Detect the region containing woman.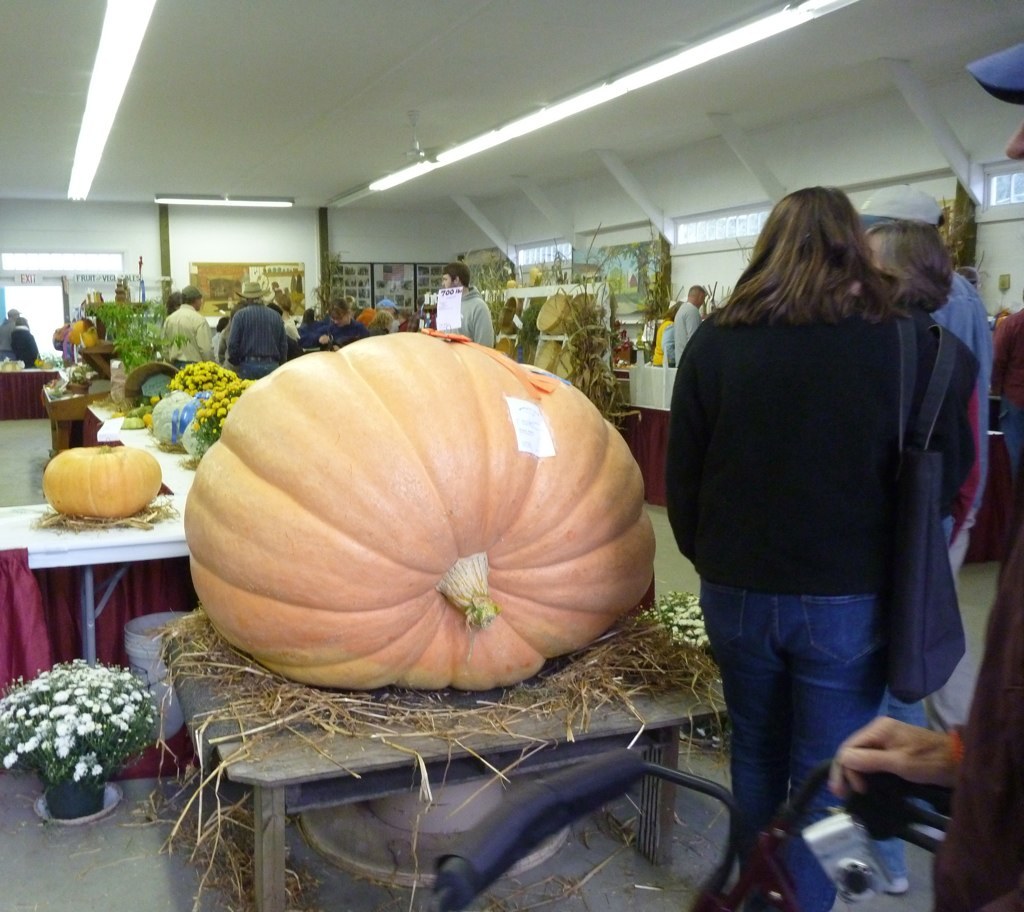
detection(866, 220, 985, 891).
